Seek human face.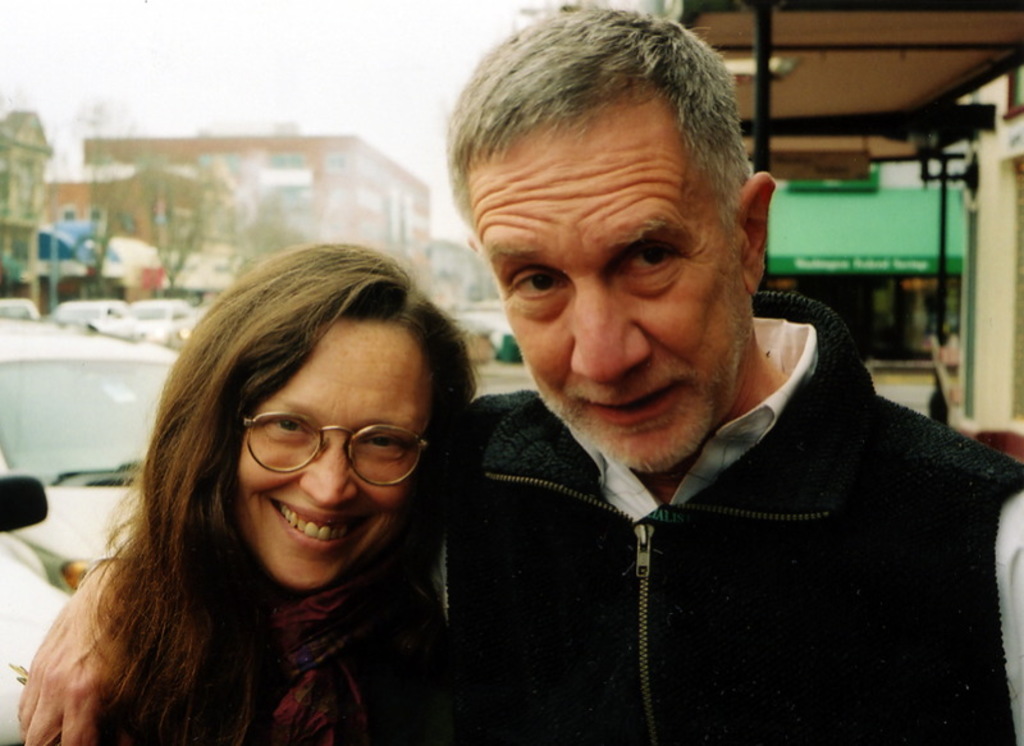
<region>472, 65, 786, 453</region>.
